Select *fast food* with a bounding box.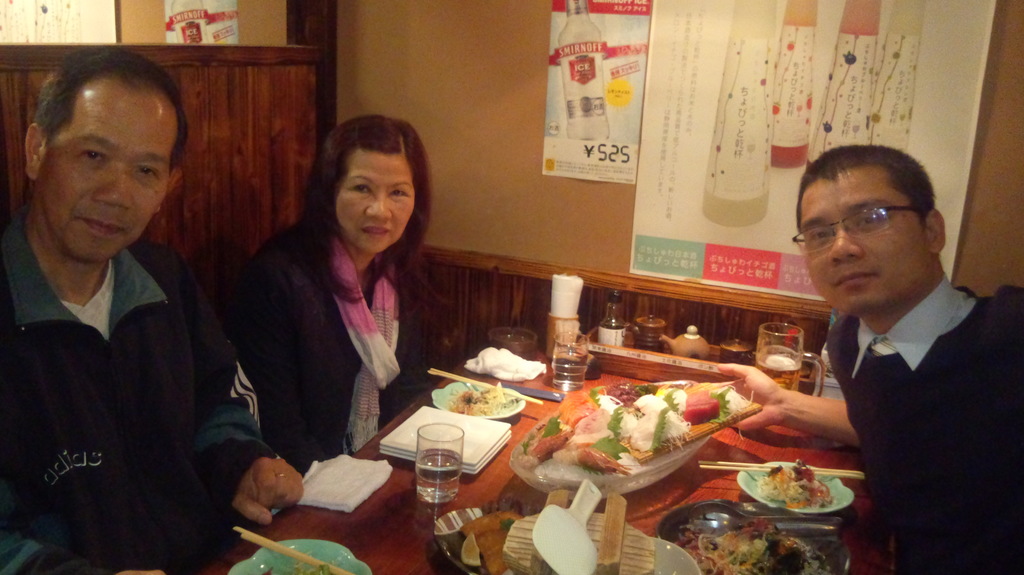
region(451, 379, 509, 419).
